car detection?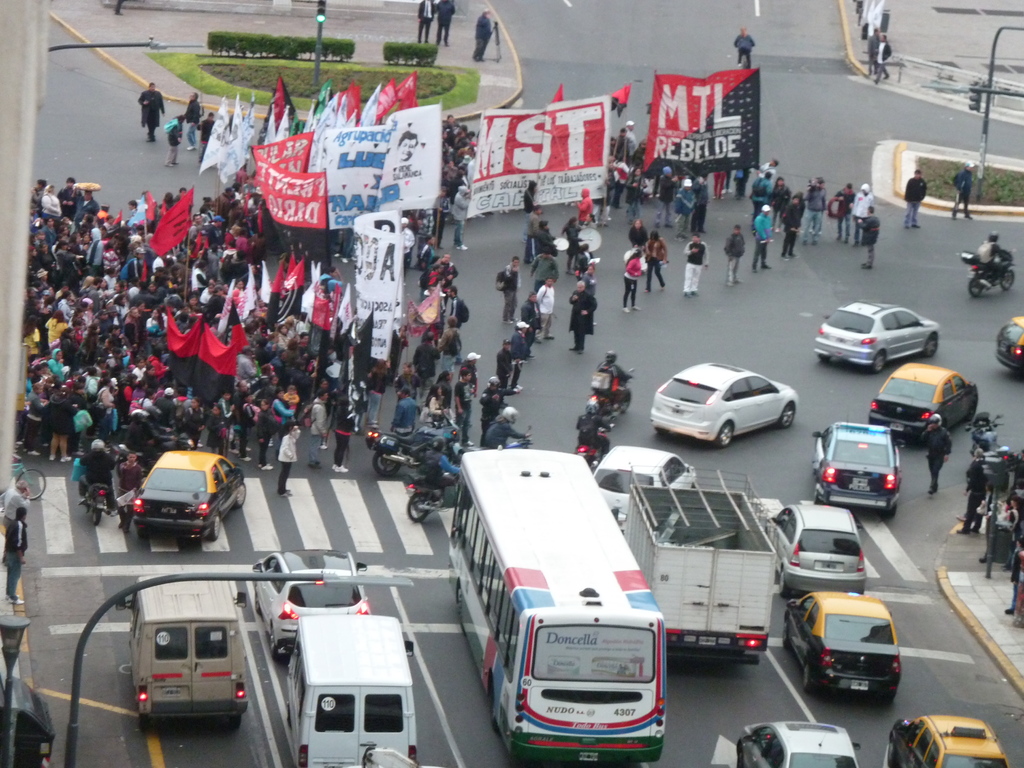
bbox=(246, 552, 371, 664)
